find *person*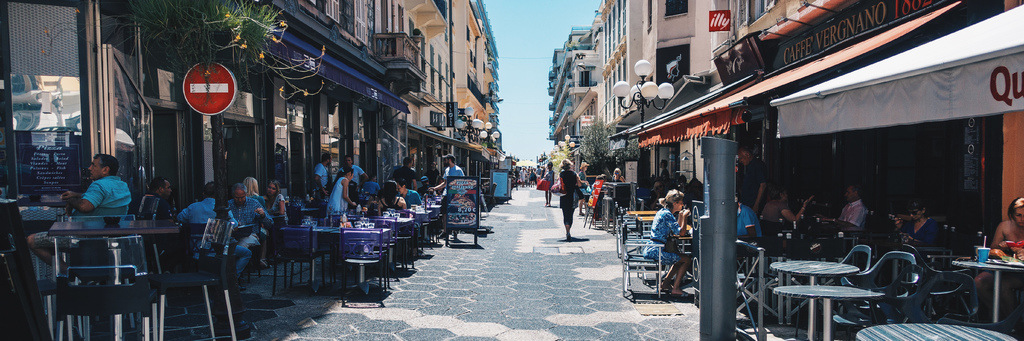
bbox=[817, 183, 863, 237]
